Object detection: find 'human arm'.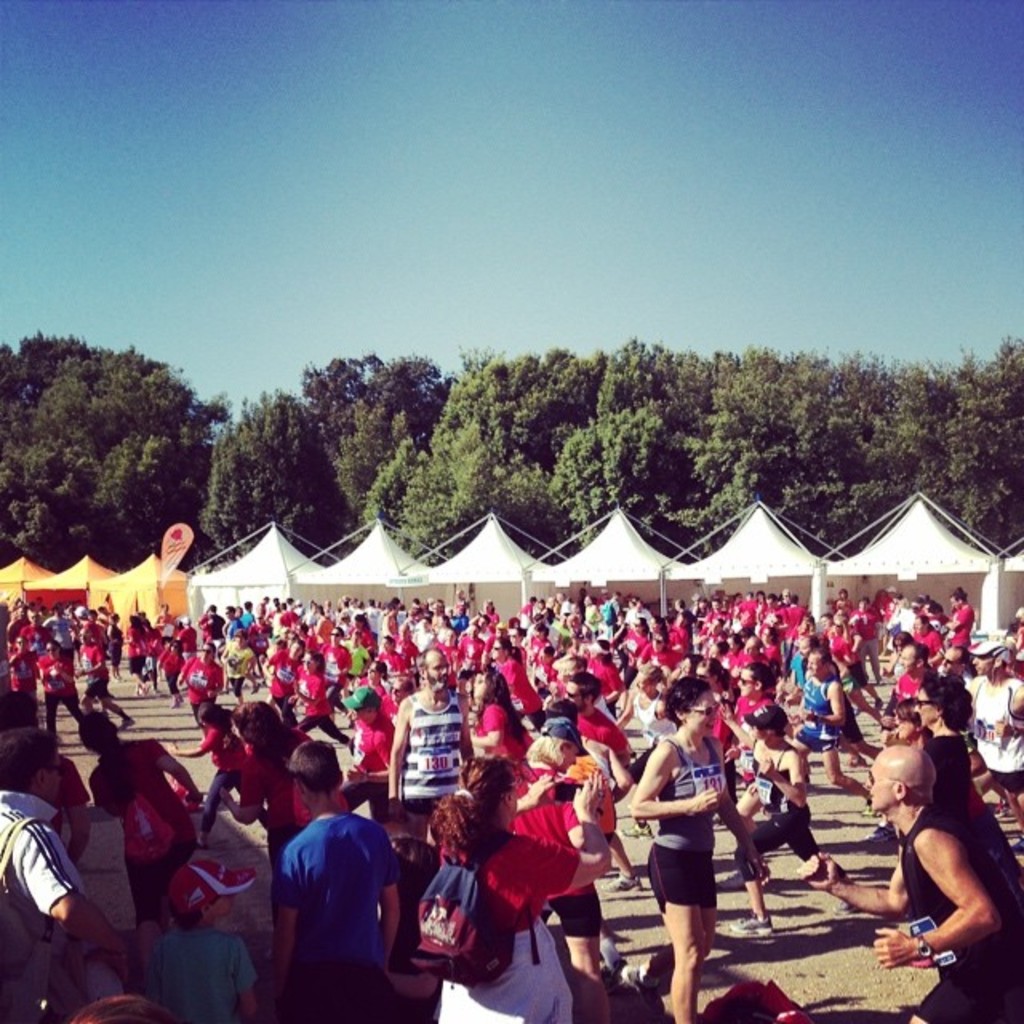
bbox=[888, 822, 998, 963].
